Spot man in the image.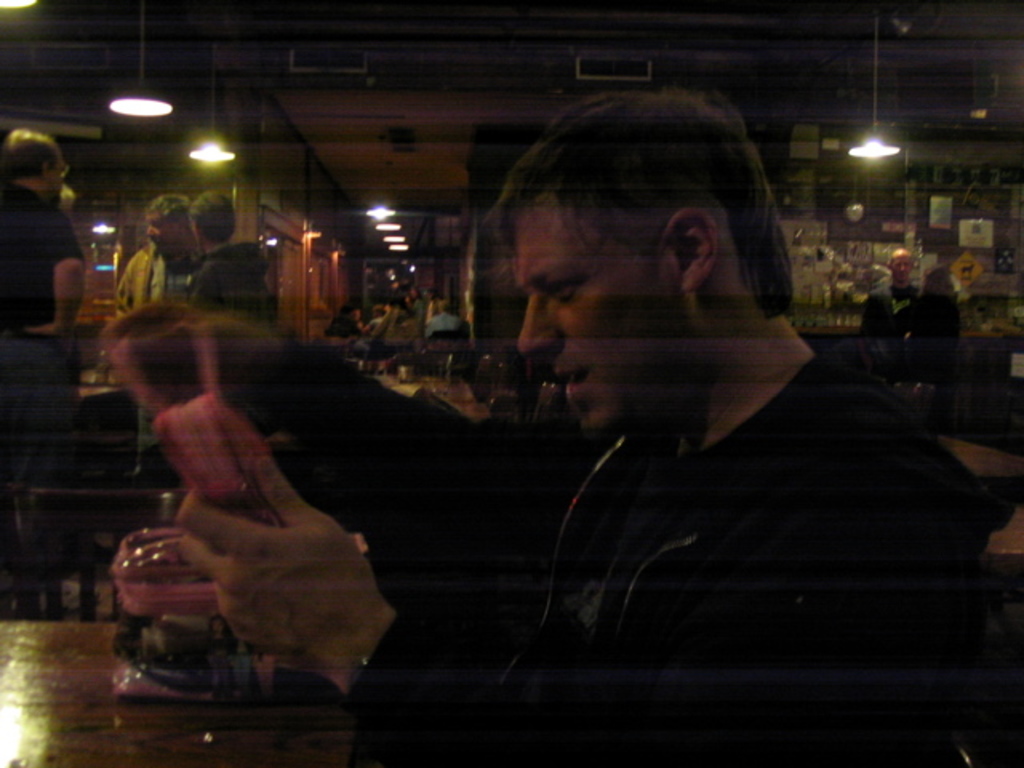
man found at x1=418, y1=296, x2=466, y2=333.
